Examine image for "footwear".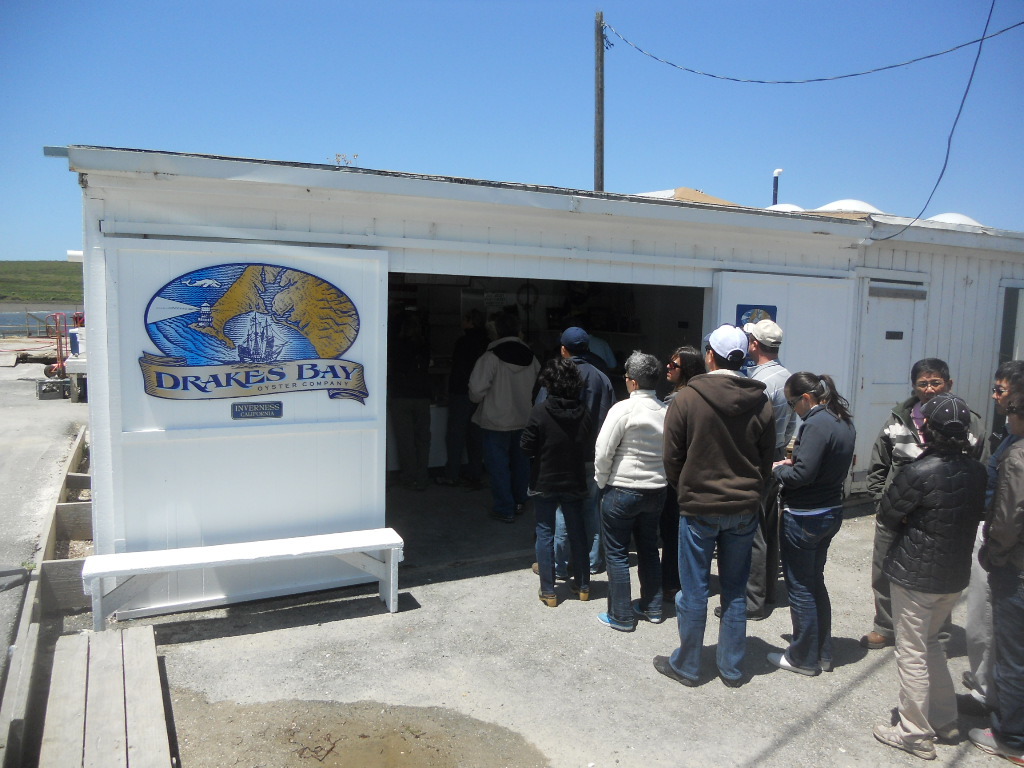
Examination result: box=[631, 594, 660, 618].
